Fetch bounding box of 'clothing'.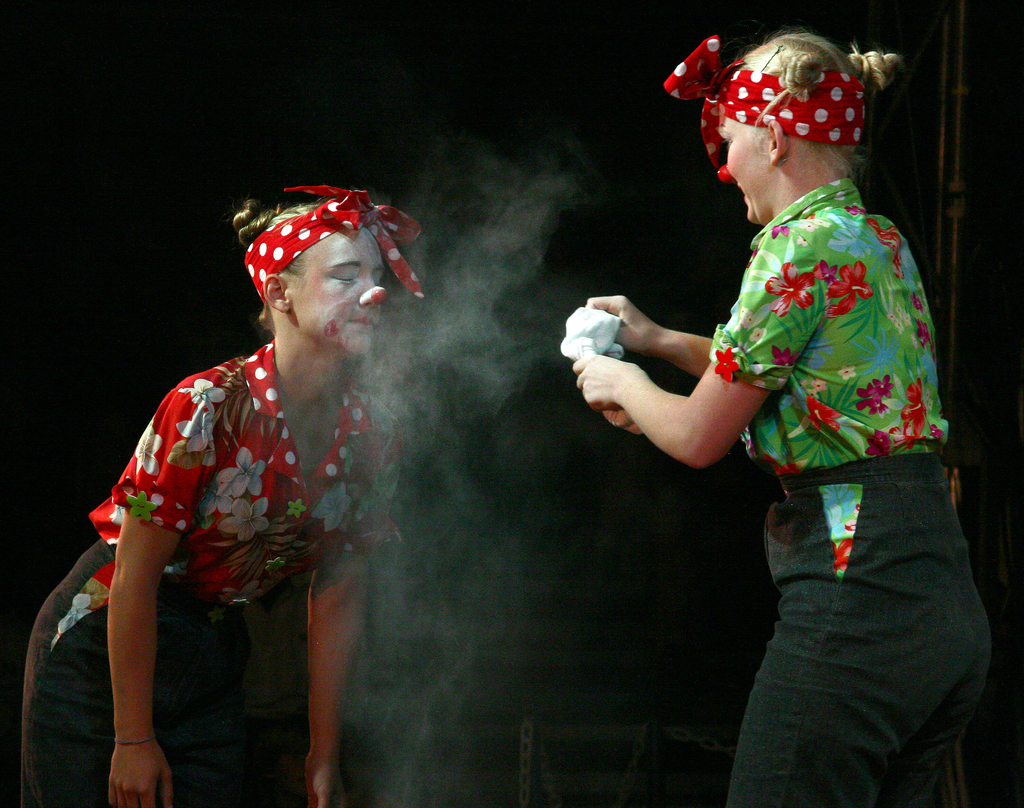
Bbox: x1=712 y1=180 x2=991 y2=807.
